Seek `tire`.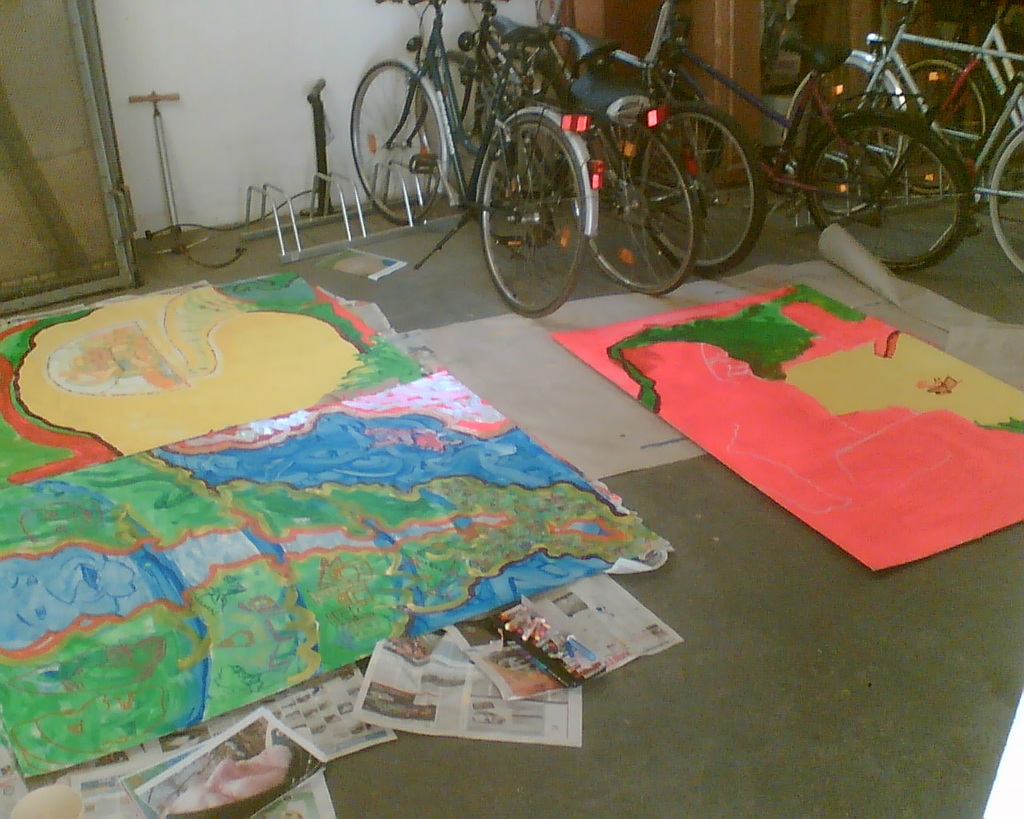
<box>470,76,586,326</box>.
